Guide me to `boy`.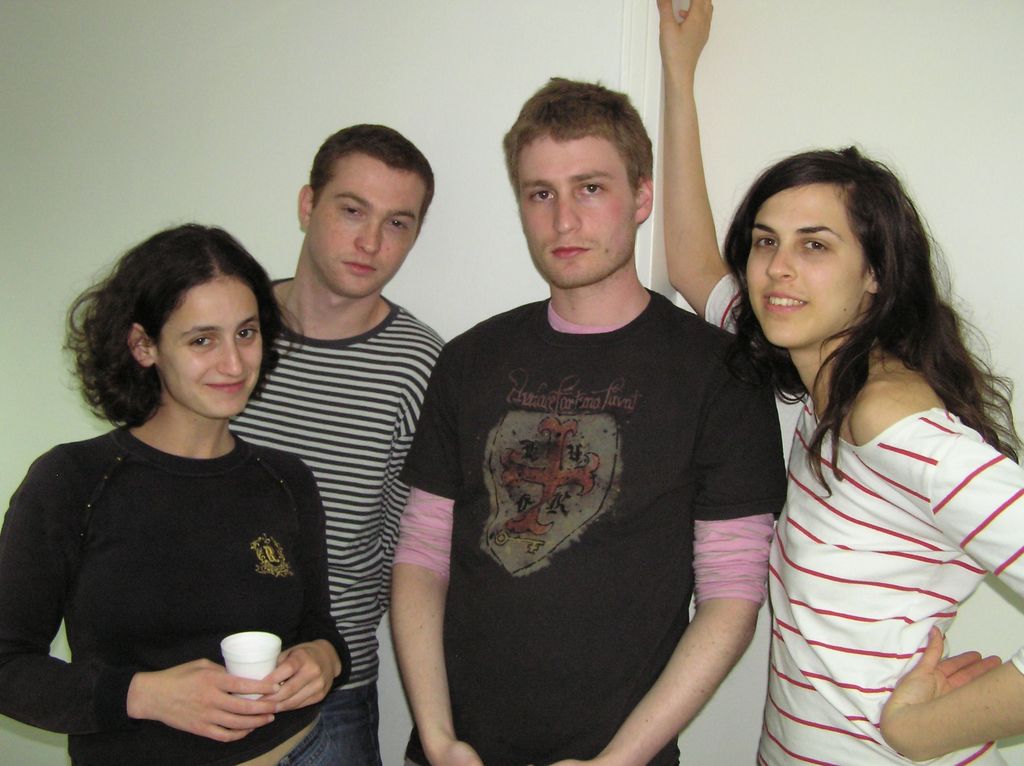
Guidance: bbox=[389, 66, 796, 765].
